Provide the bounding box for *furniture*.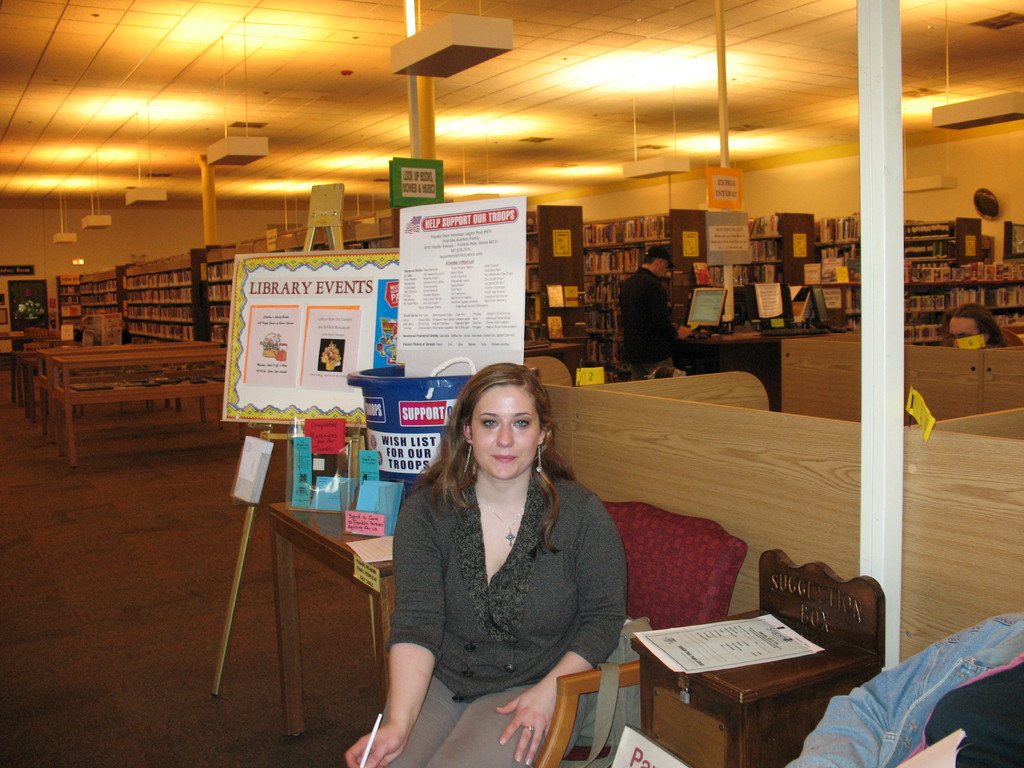
<box>53,272,81,337</box>.
